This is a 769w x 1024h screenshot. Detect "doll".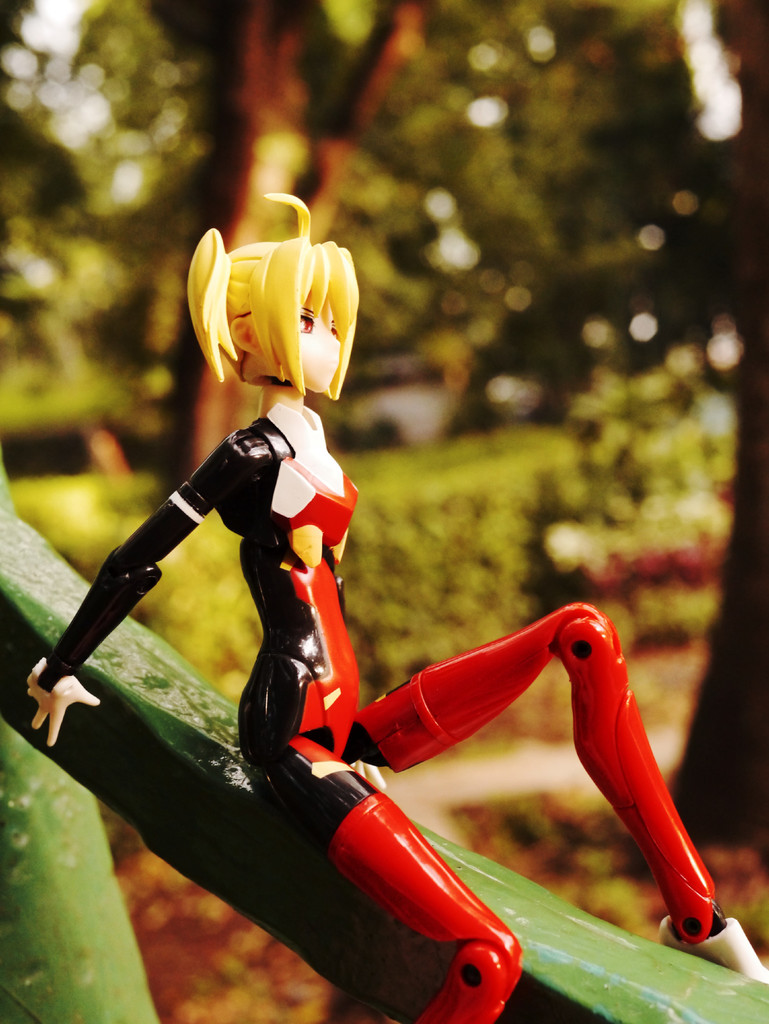
box=[51, 182, 766, 1023].
